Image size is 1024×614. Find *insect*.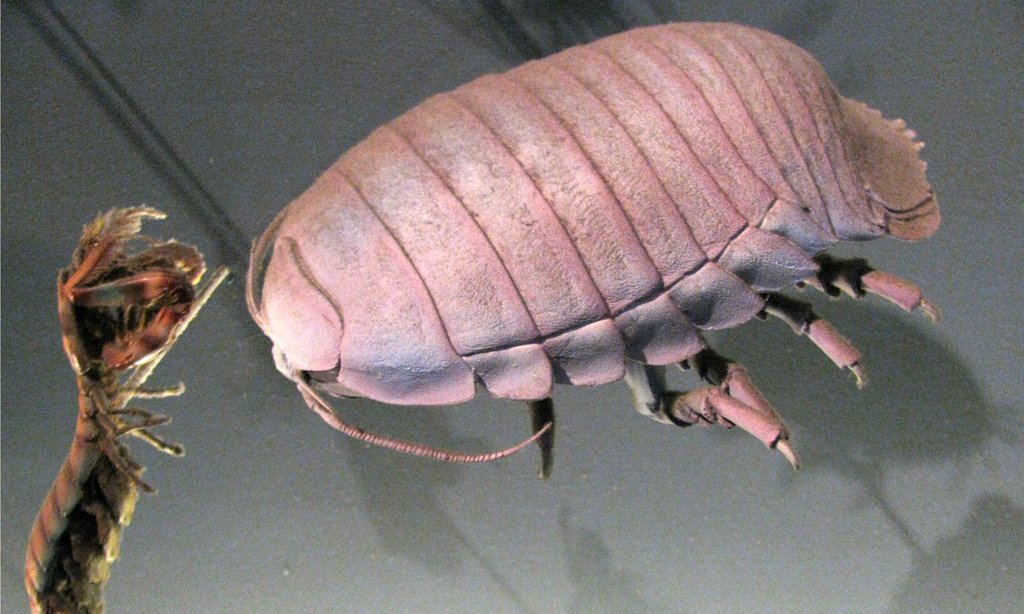
region(248, 22, 941, 480).
